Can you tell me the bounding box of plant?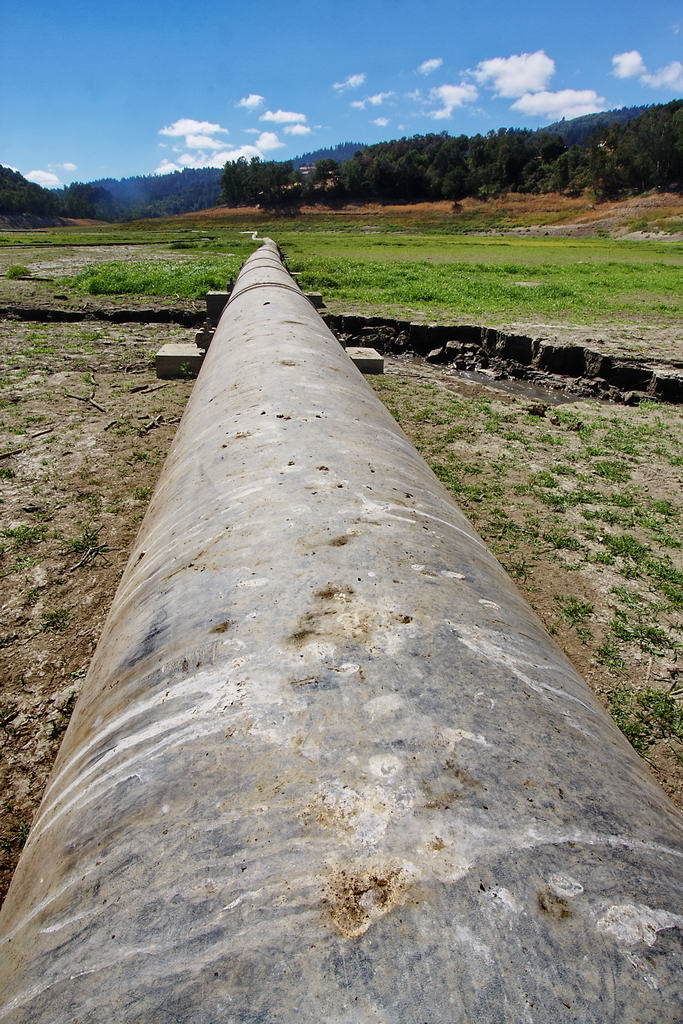
l=1, t=322, r=17, b=331.
